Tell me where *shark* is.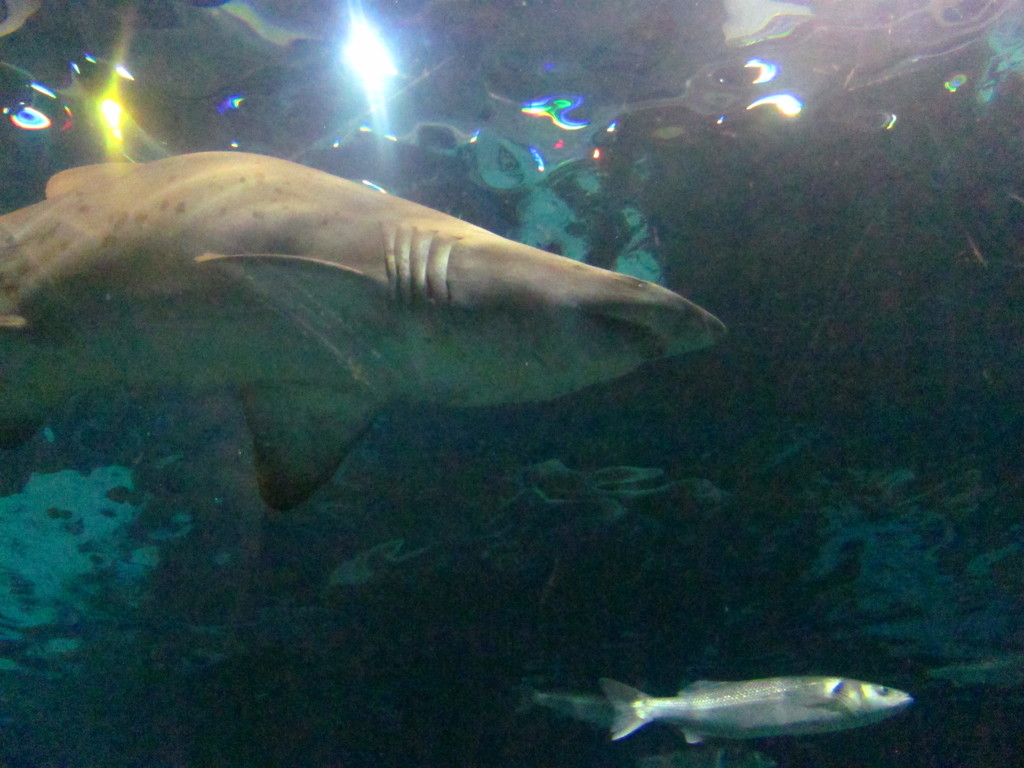
*shark* is at l=0, t=146, r=735, b=512.
